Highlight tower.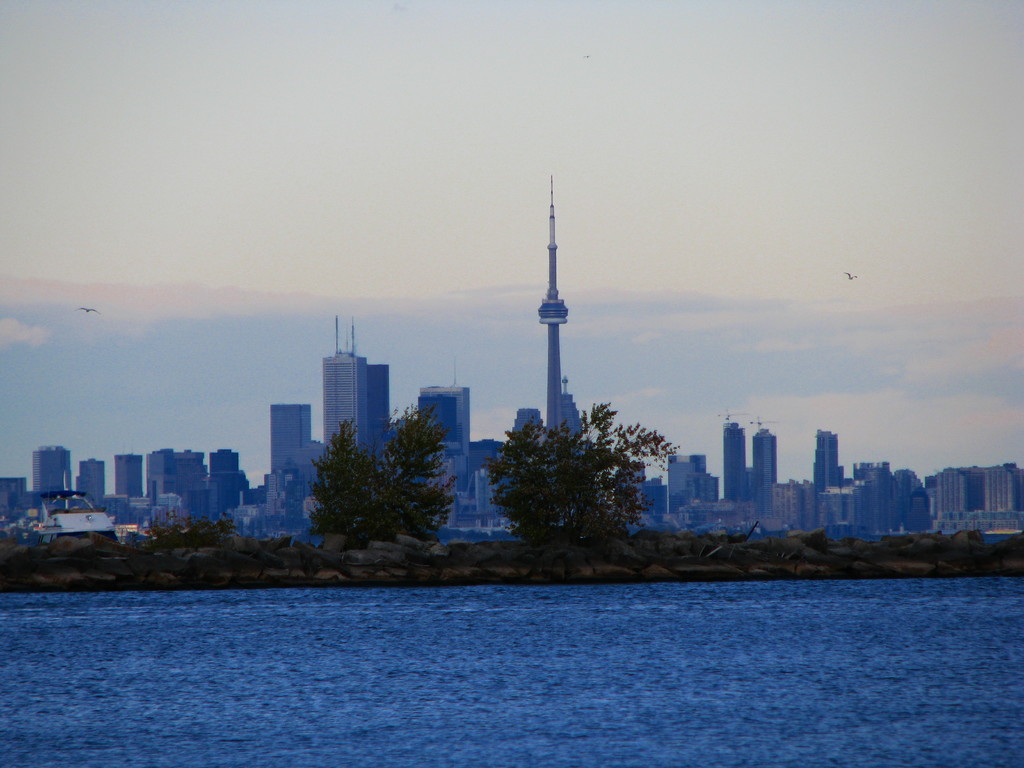
Highlighted region: x1=116, y1=454, x2=142, y2=498.
